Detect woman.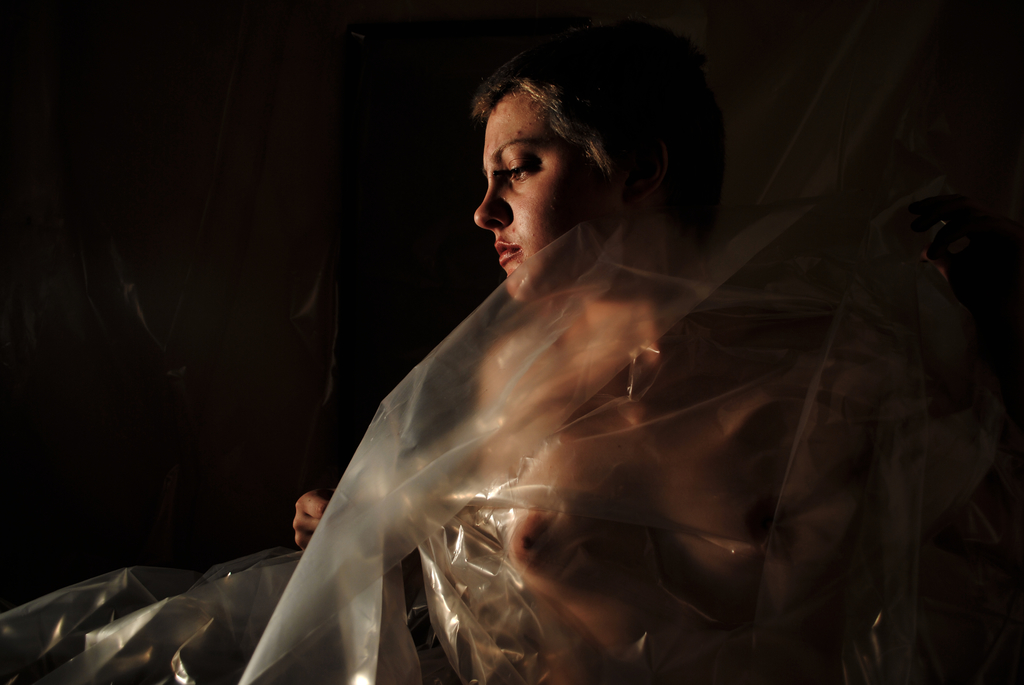
Detected at [259,45,872,661].
